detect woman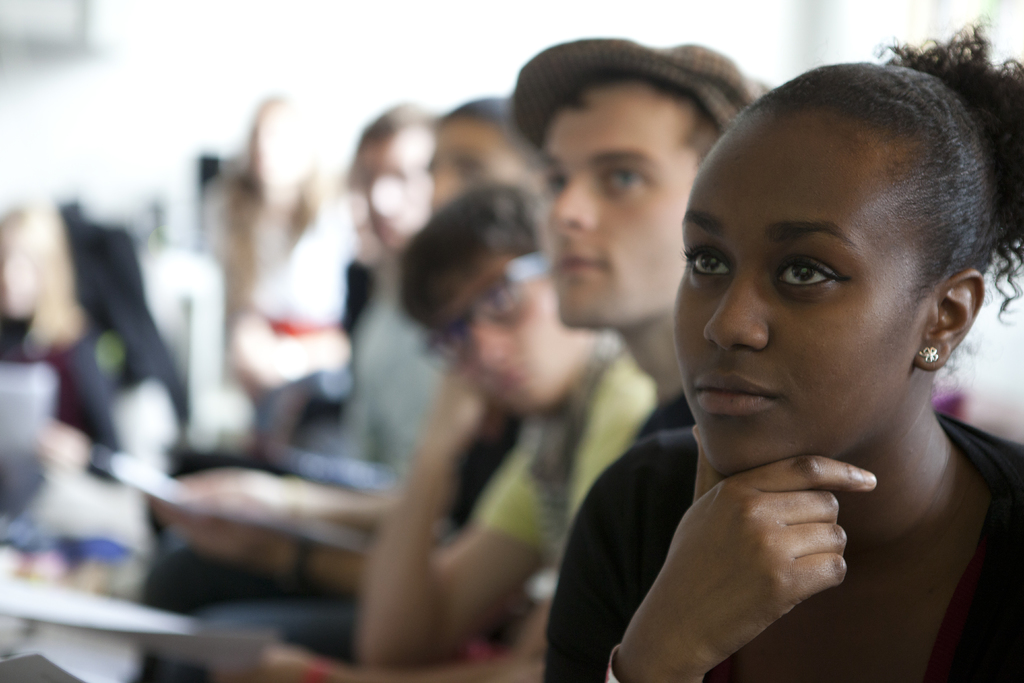
{"x1": 531, "y1": 45, "x2": 1023, "y2": 679}
